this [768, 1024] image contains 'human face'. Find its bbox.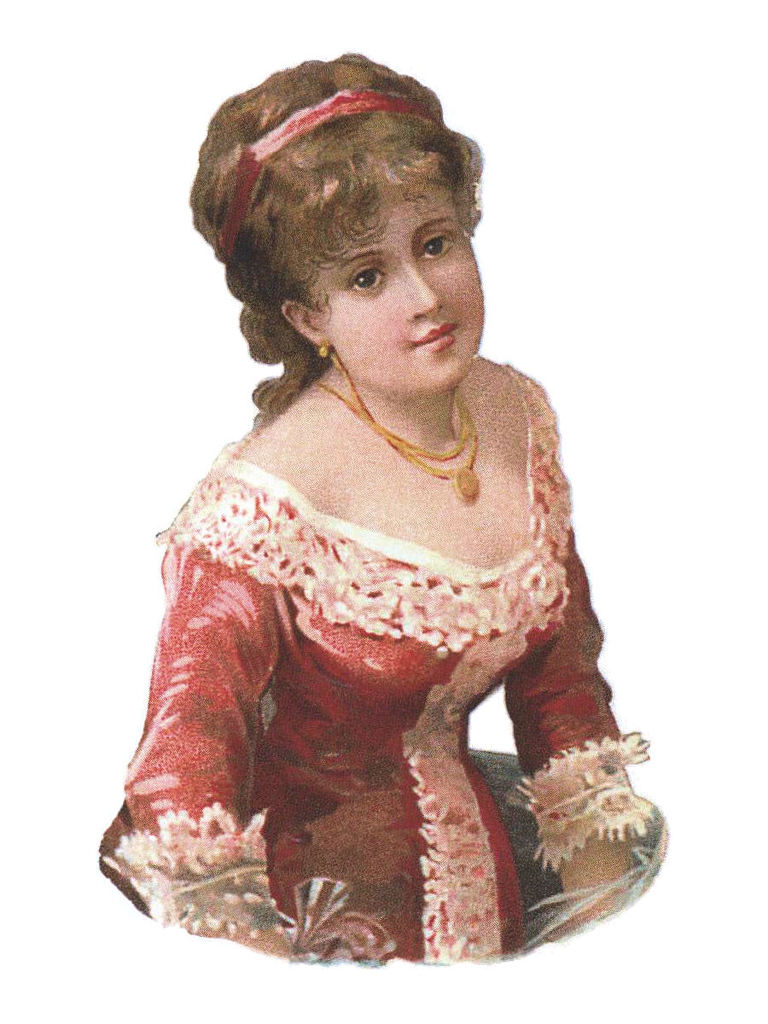
l=323, t=173, r=489, b=387.
